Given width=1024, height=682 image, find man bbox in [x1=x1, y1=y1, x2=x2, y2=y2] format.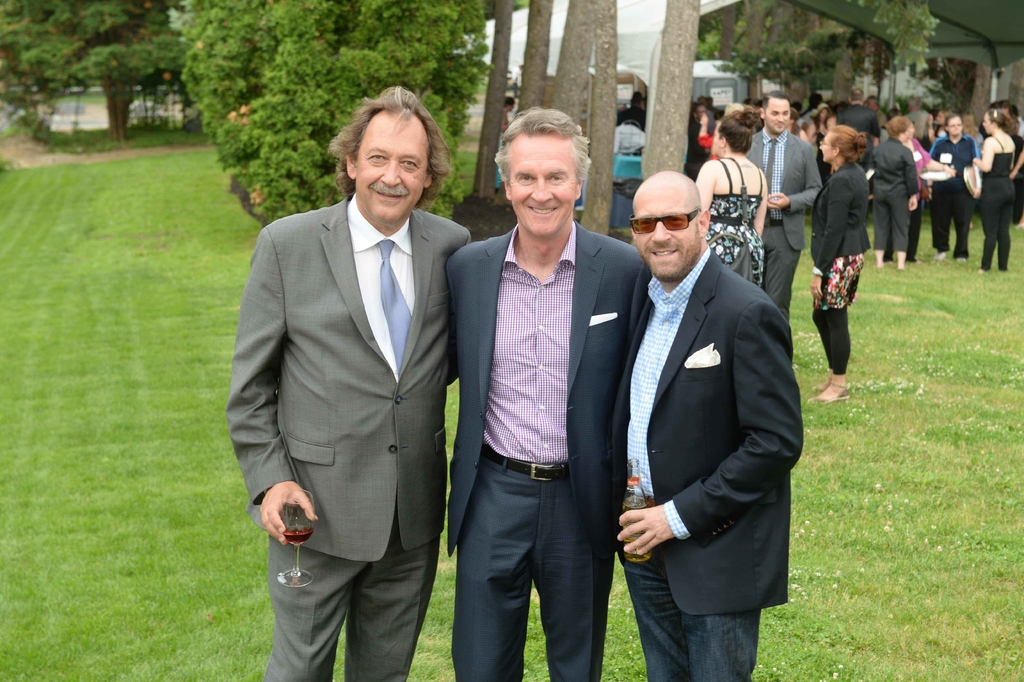
[x1=903, y1=95, x2=931, y2=144].
